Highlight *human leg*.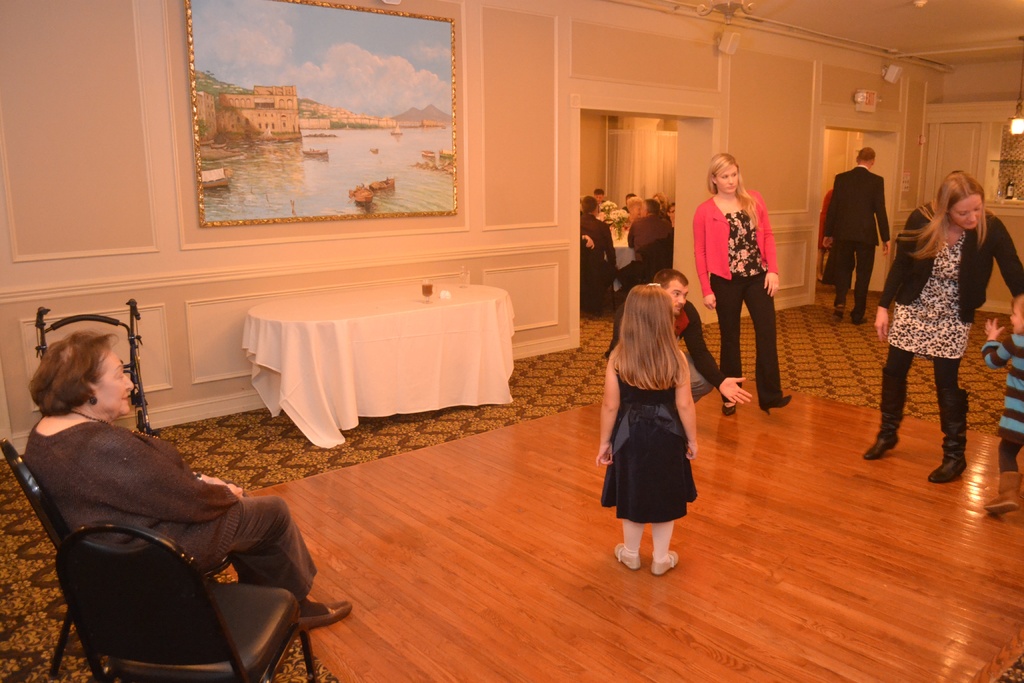
Highlighted region: detection(712, 276, 744, 415).
